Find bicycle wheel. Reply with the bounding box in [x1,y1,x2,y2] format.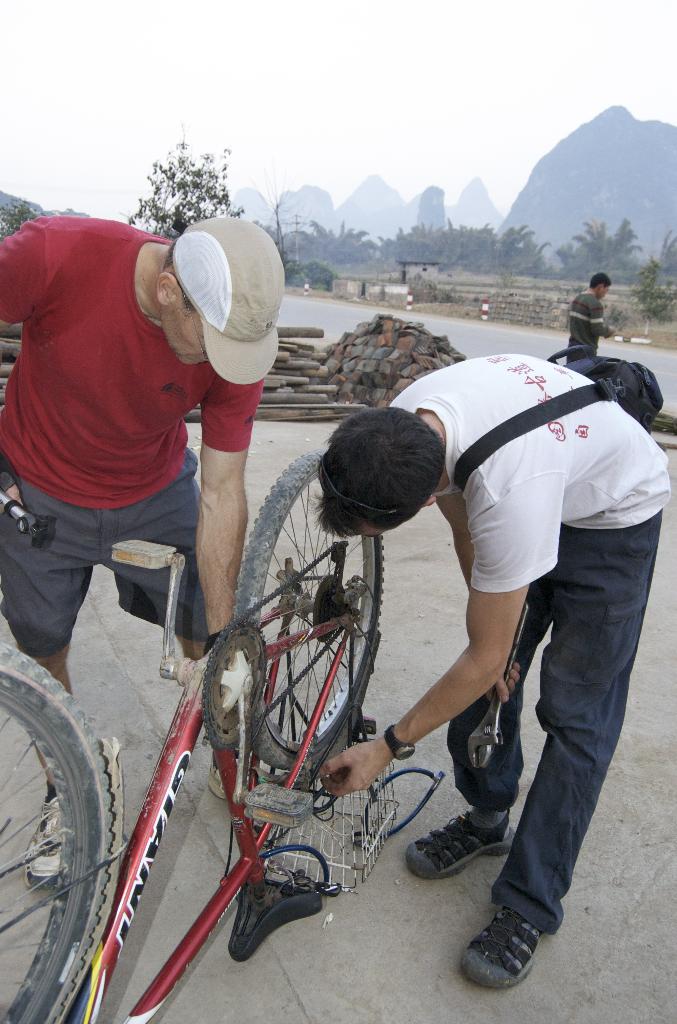
[234,447,385,772].
